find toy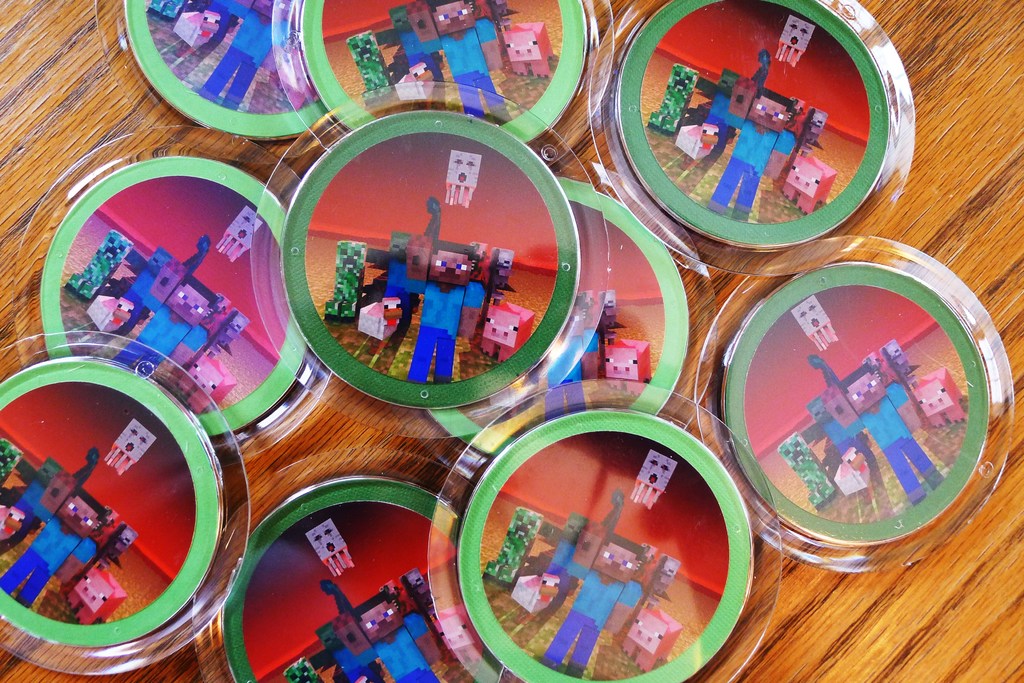
box(0, 504, 35, 550)
